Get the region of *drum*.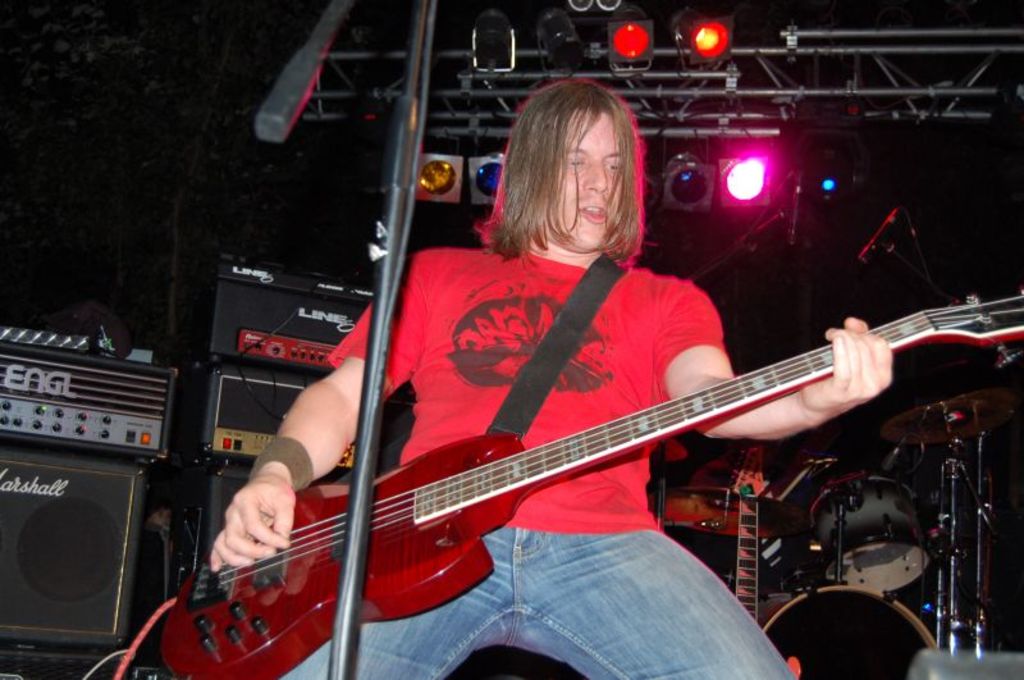
<bbox>804, 467, 938, 590</bbox>.
